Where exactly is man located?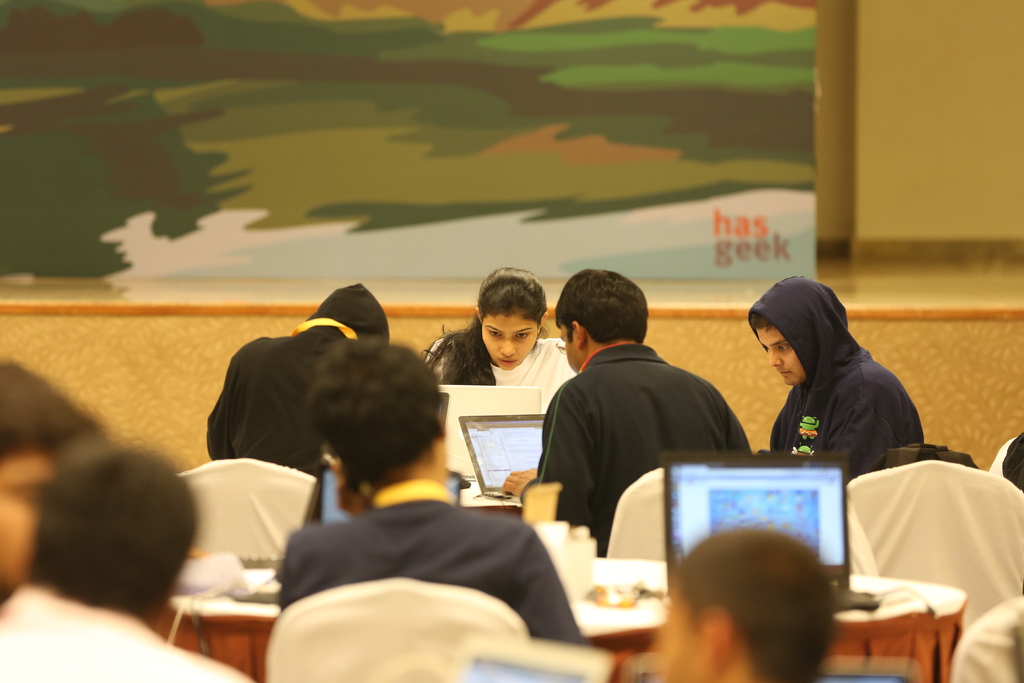
Its bounding box is 740 273 934 492.
